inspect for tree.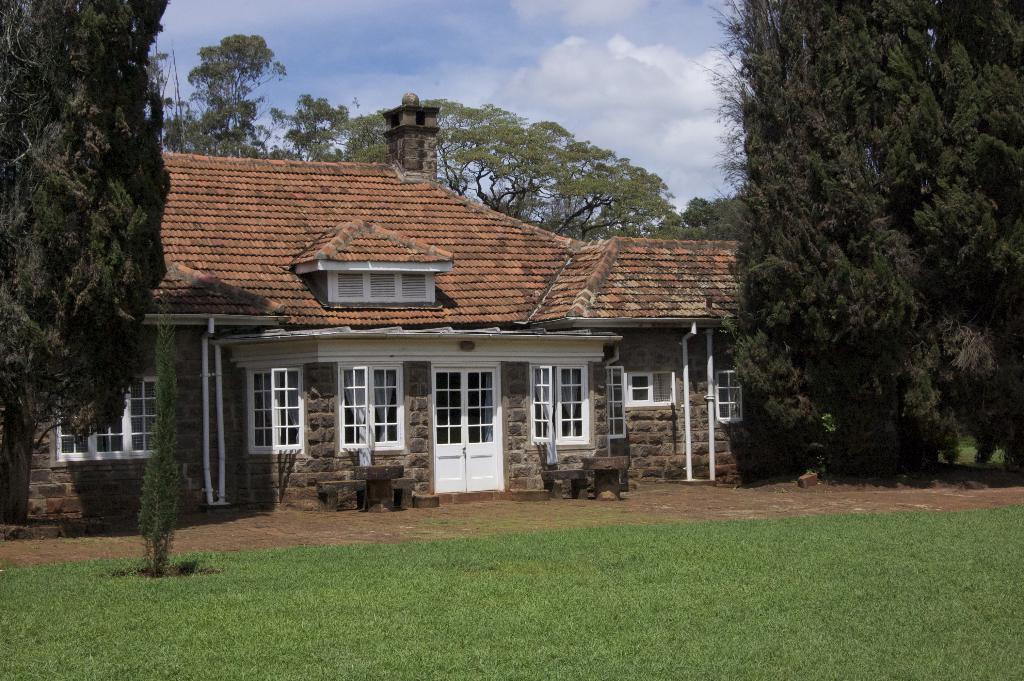
Inspection: [710, 4, 1023, 472].
